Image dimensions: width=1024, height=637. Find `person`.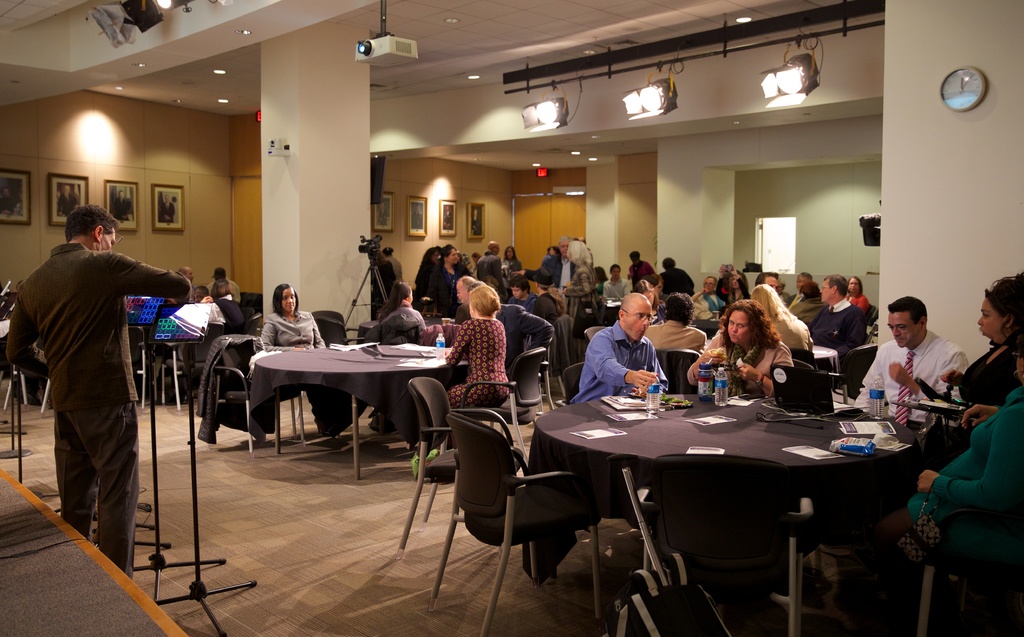
(601, 265, 630, 300).
